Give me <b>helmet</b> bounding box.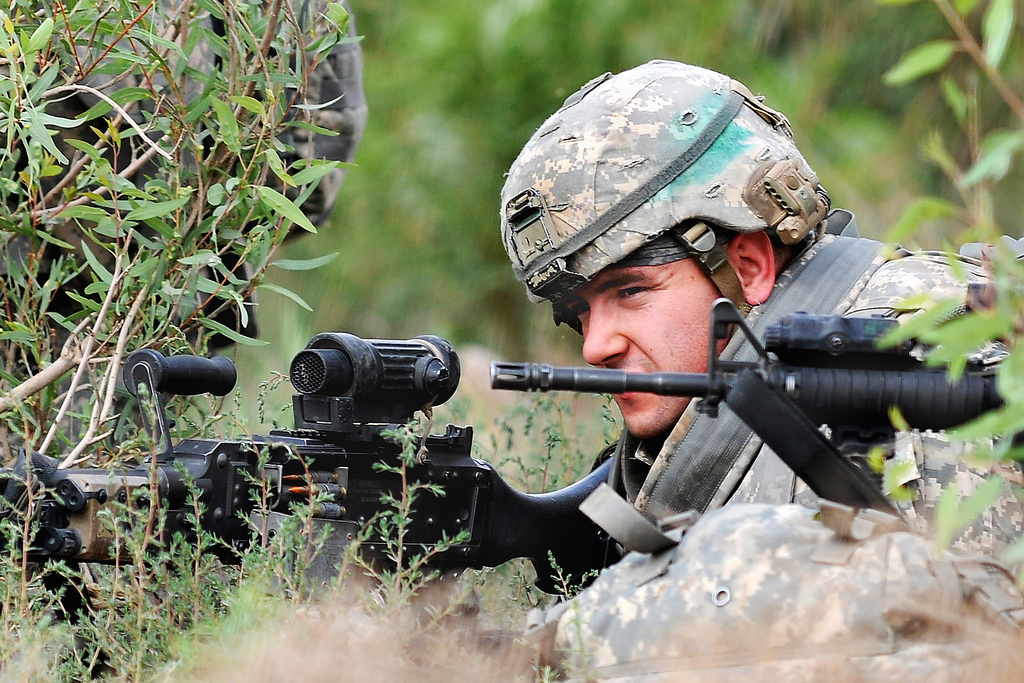
(x1=58, y1=0, x2=370, y2=269).
